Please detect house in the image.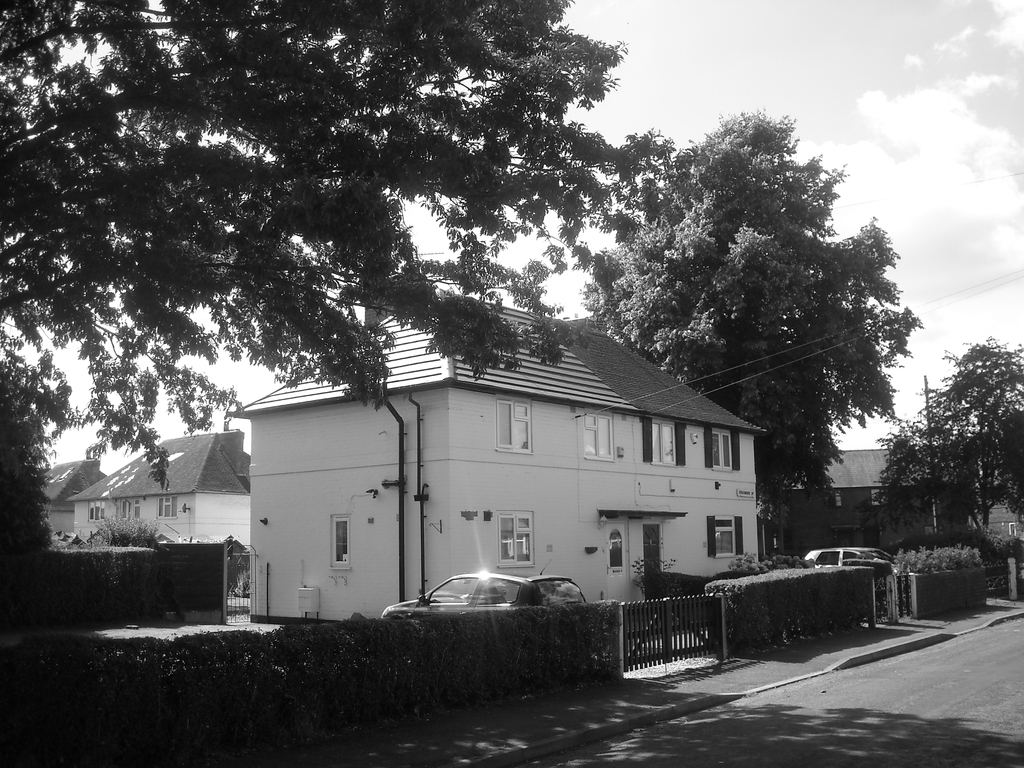
locate(200, 333, 788, 643).
